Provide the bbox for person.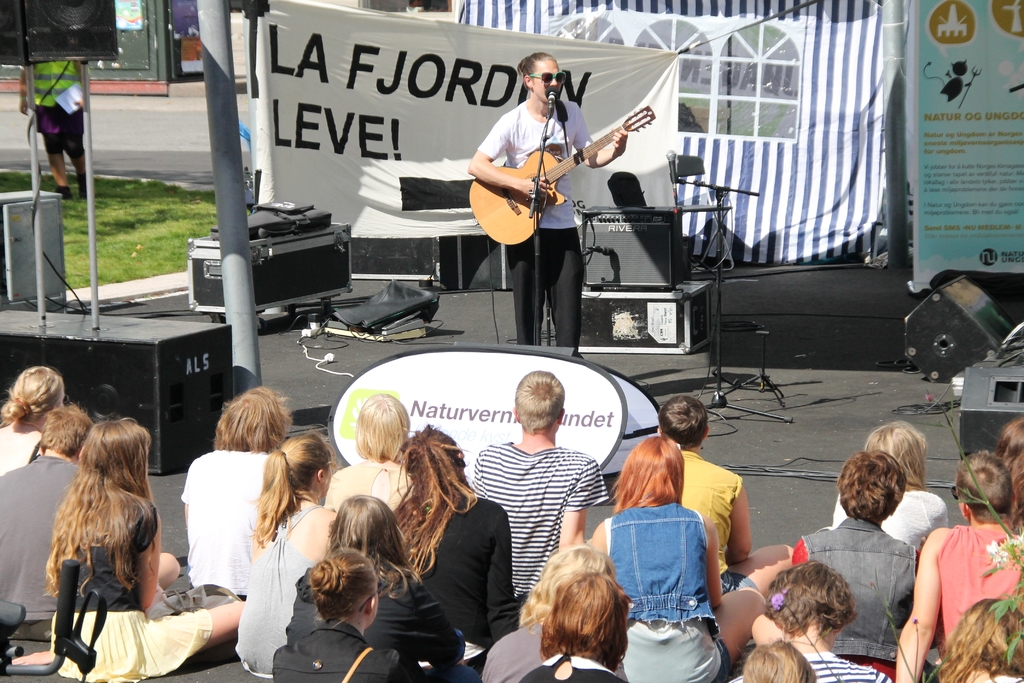
crop(40, 411, 250, 682).
